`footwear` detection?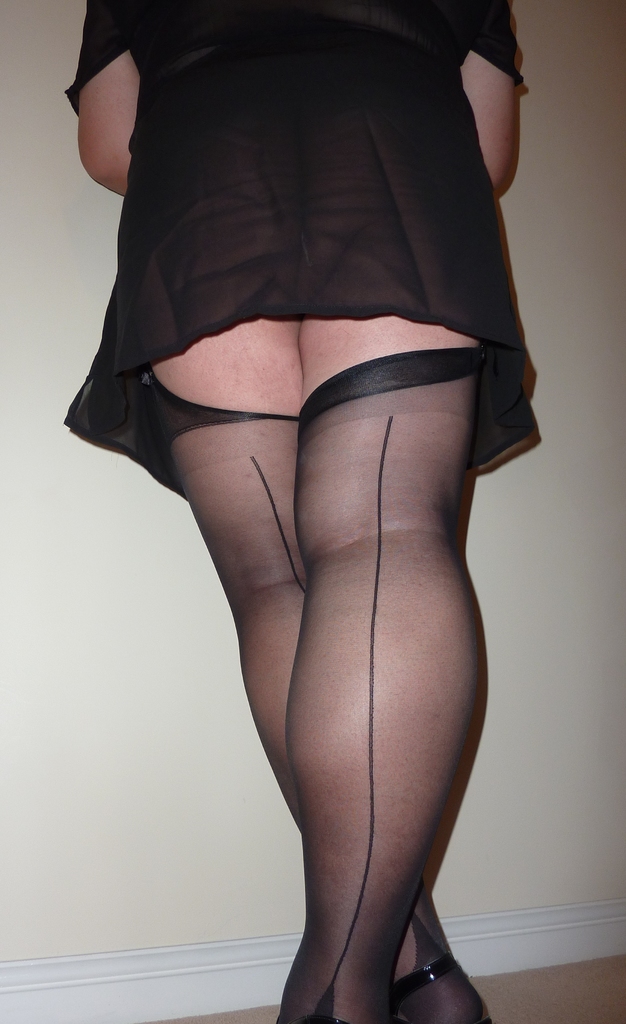
bbox(388, 952, 489, 1023)
